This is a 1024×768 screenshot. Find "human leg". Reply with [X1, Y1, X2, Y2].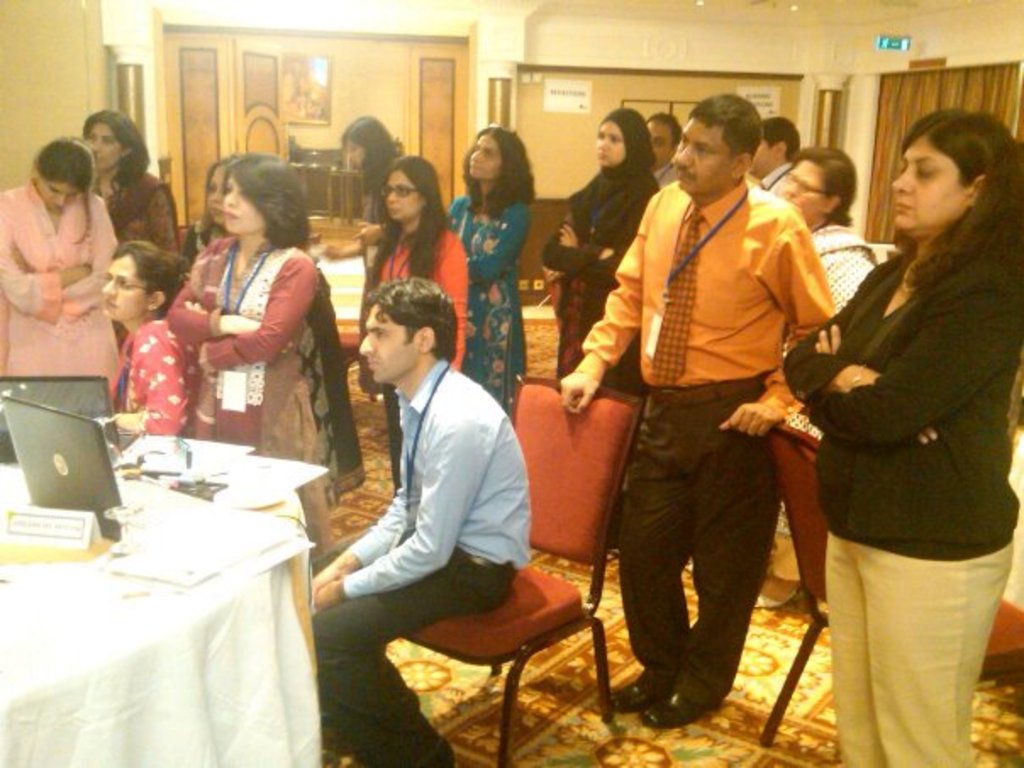
[310, 543, 517, 766].
